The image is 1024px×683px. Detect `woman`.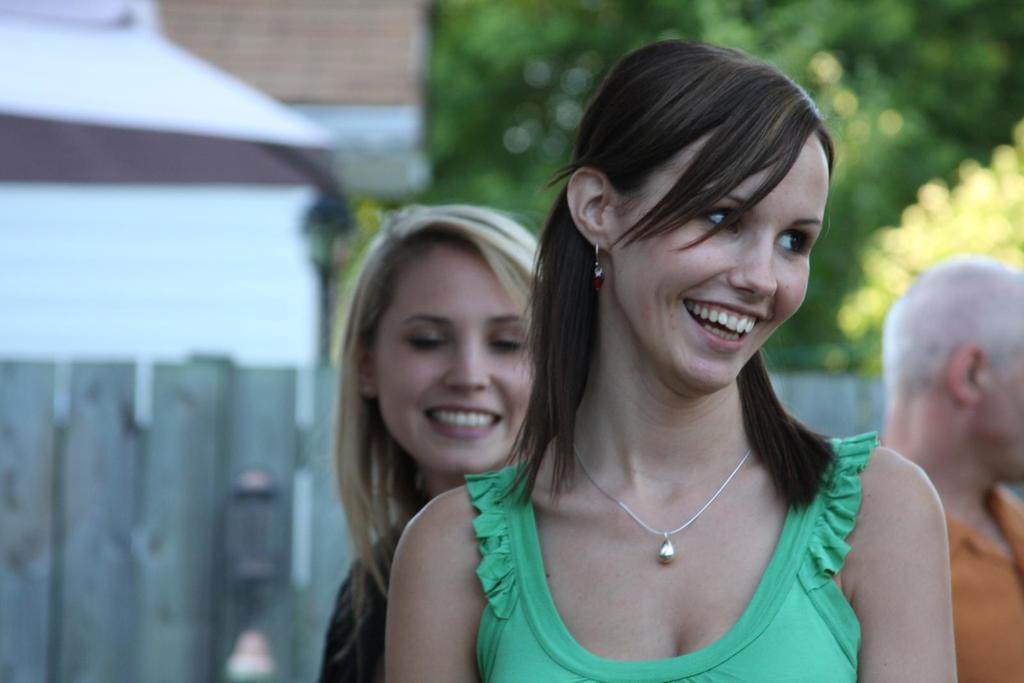
Detection: 294,198,544,682.
